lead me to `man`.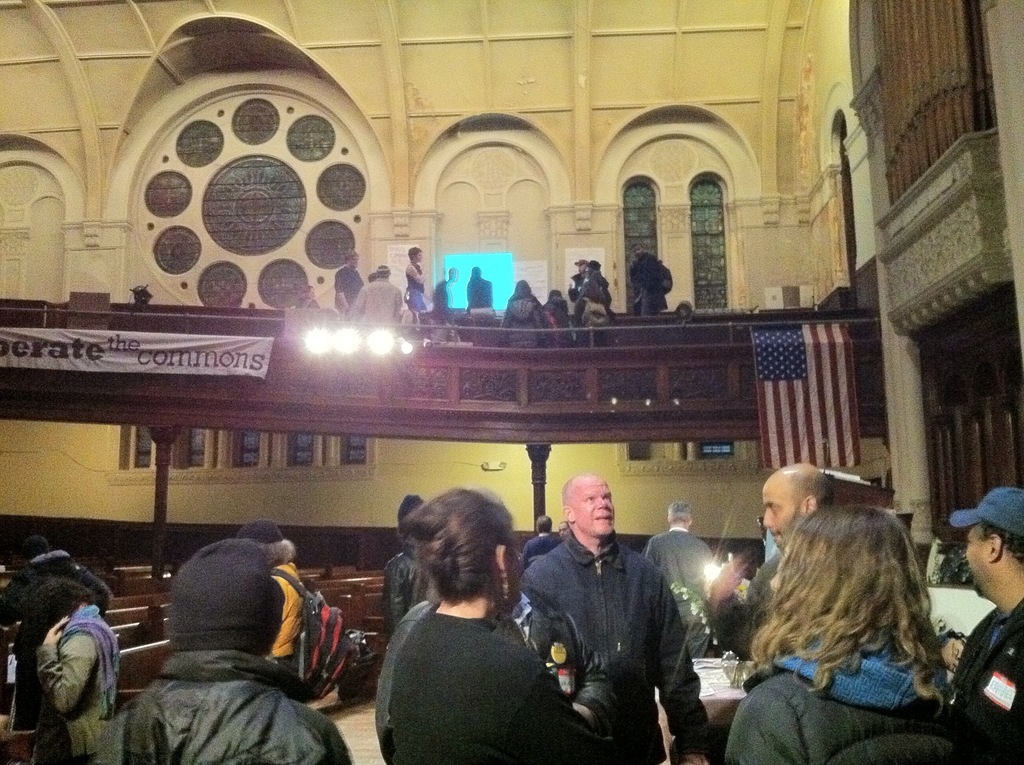
Lead to (left=566, top=257, right=591, bottom=300).
